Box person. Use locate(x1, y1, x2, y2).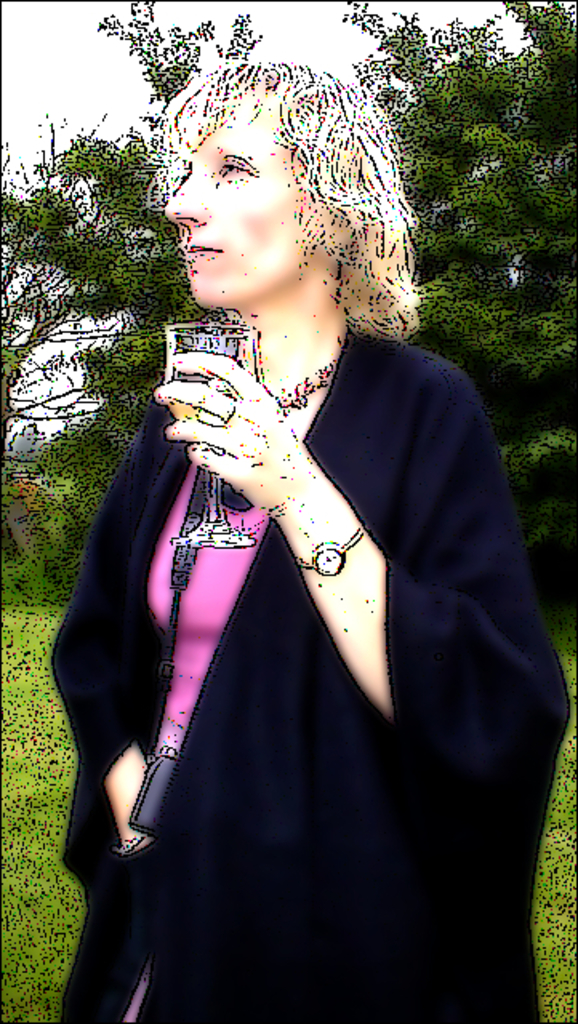
locate(46, 59, 572, 1022).
